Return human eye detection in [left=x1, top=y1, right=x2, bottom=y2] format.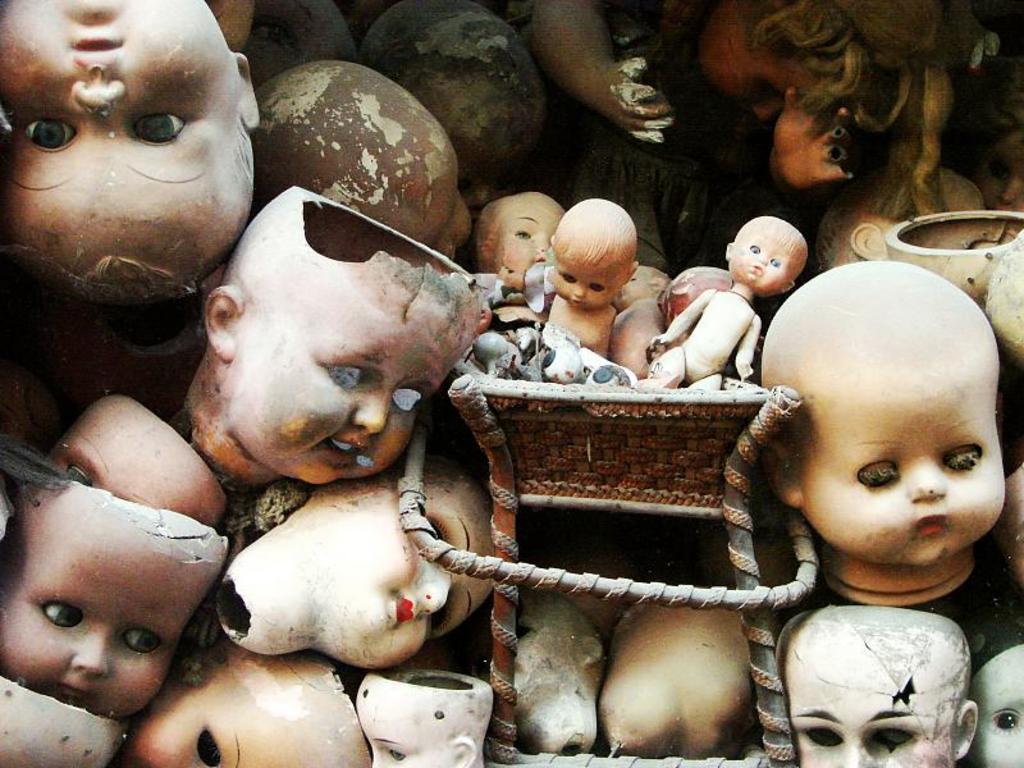
[left=561, top=271, right=579, bottom=284].
